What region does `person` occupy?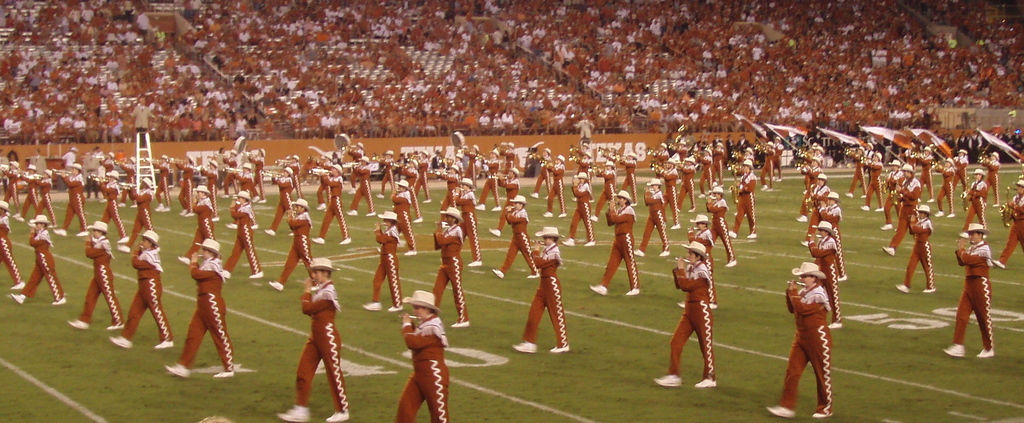
280 251 339 410.
